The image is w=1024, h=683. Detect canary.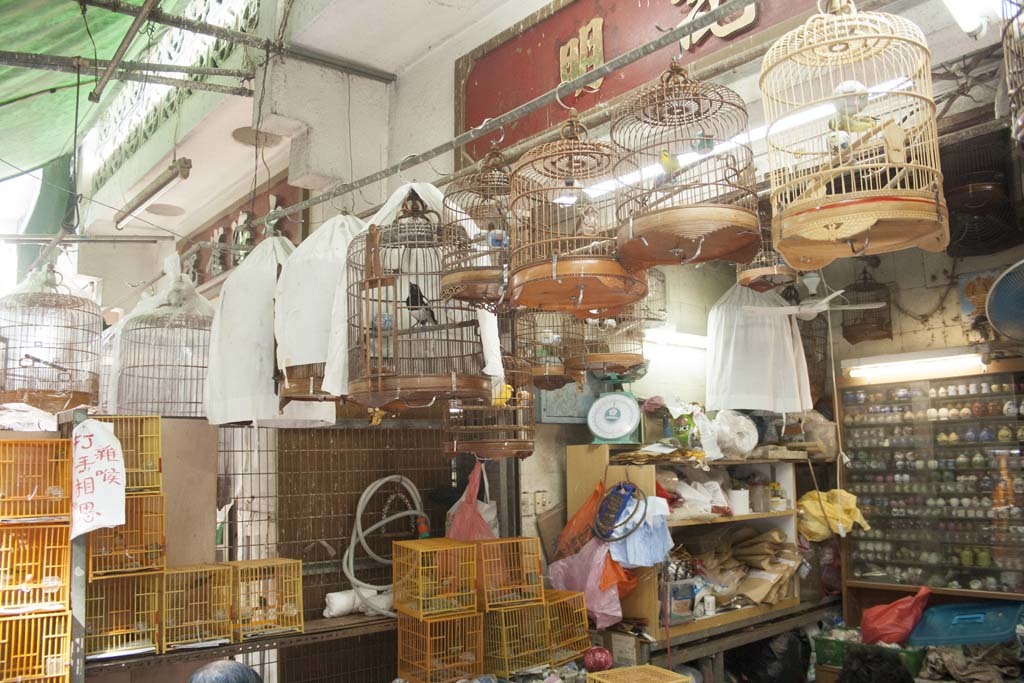
Detection: box=[644, 171, 676, 201].
